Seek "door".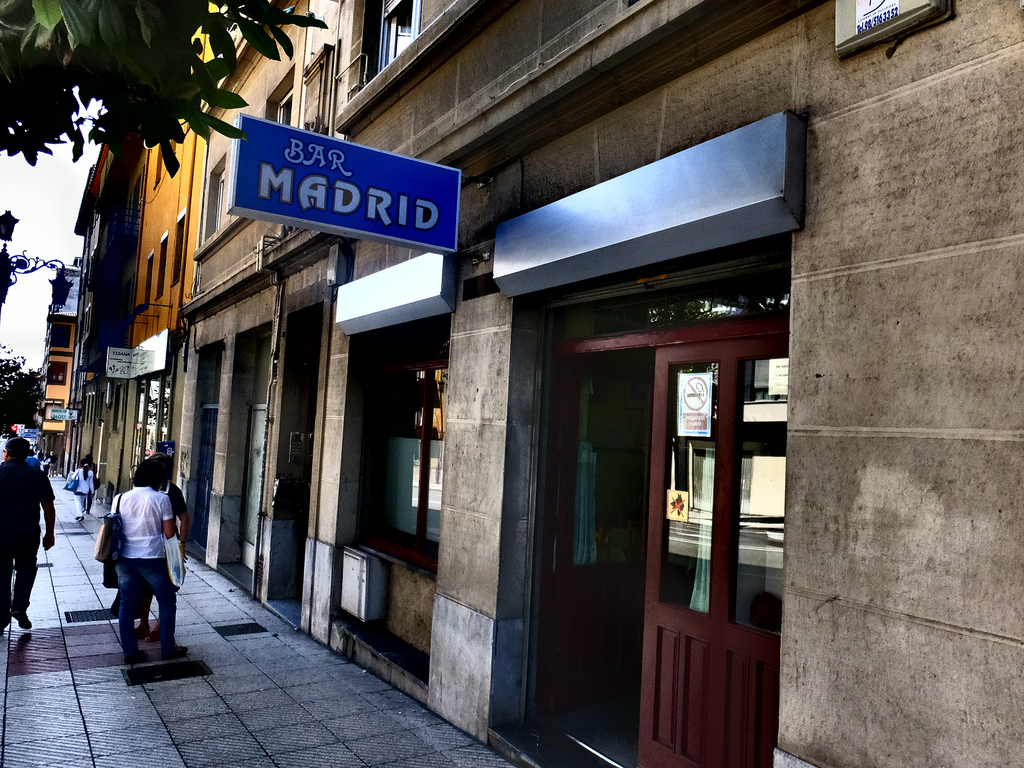
detection(534, 355, 651, 717).
